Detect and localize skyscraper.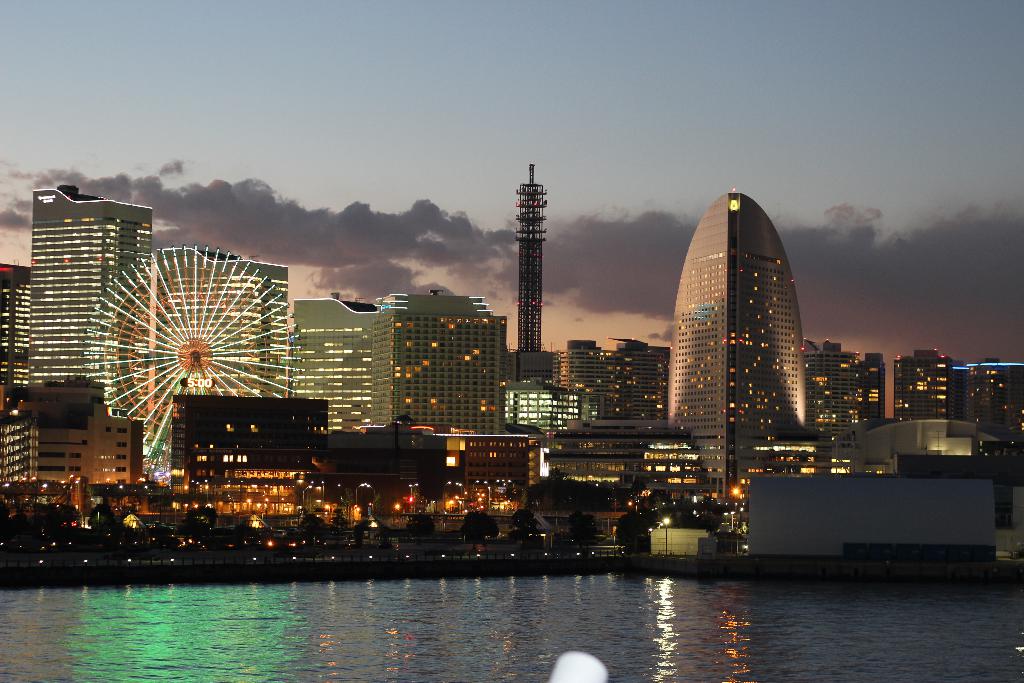
Localized at bbox=[160, 233, 299, 488].
